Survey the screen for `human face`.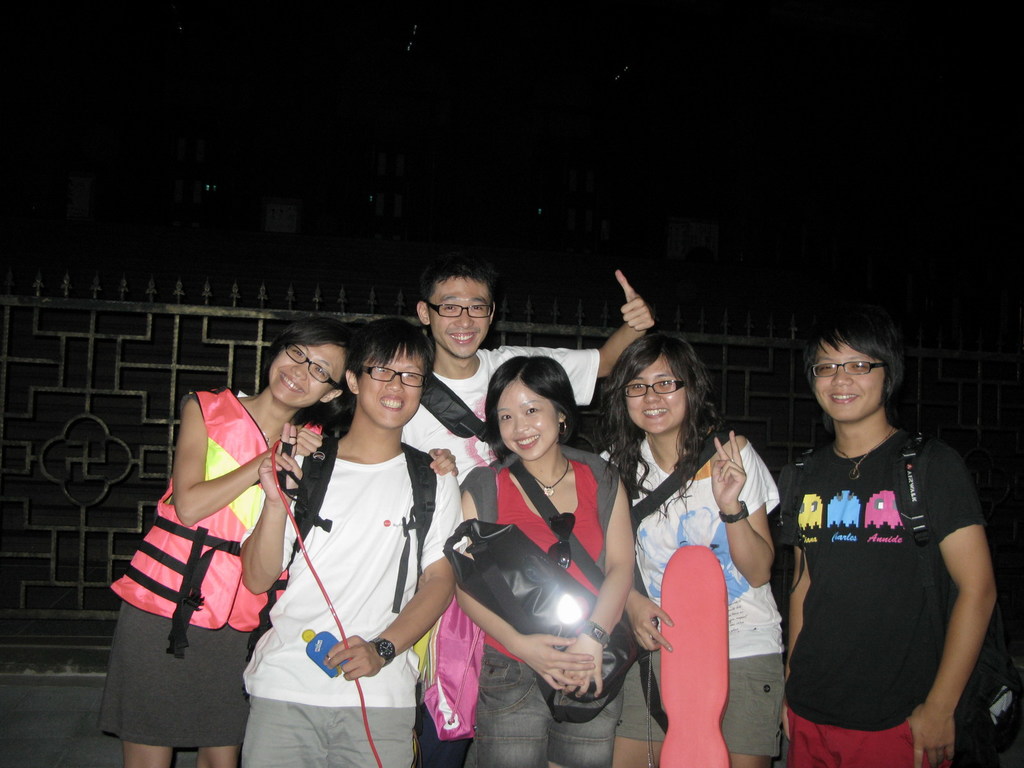
Survey found: 426, 274, 492, 356.
